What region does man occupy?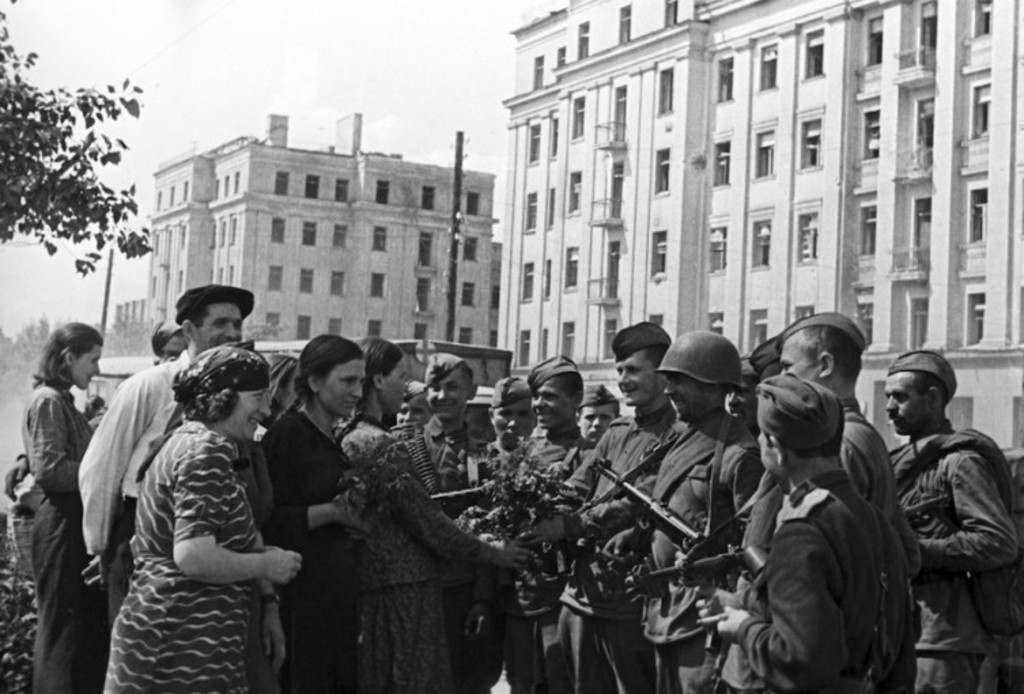
396 380 434 438.
